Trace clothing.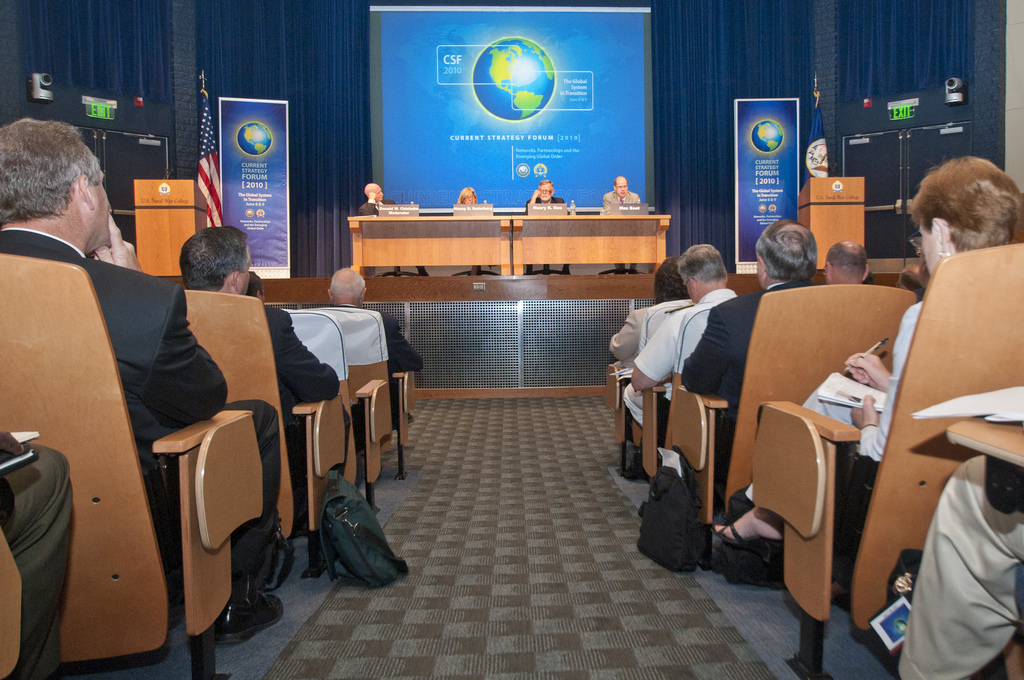
Traced to (266,305,337,444).
